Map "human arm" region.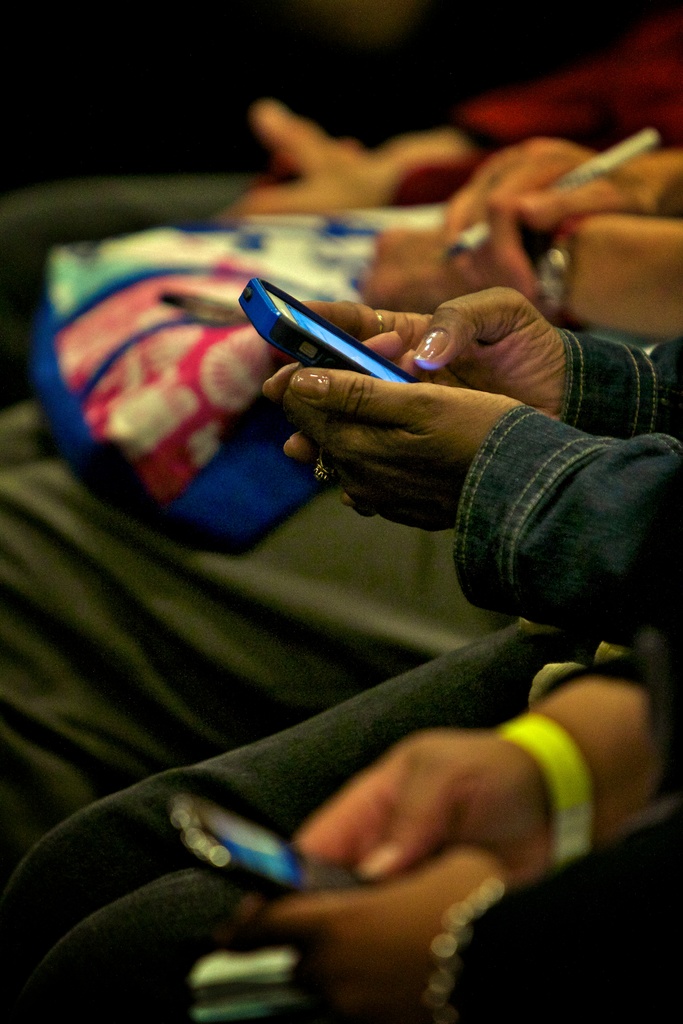
Mapped to (352, 169, 682, 335).
